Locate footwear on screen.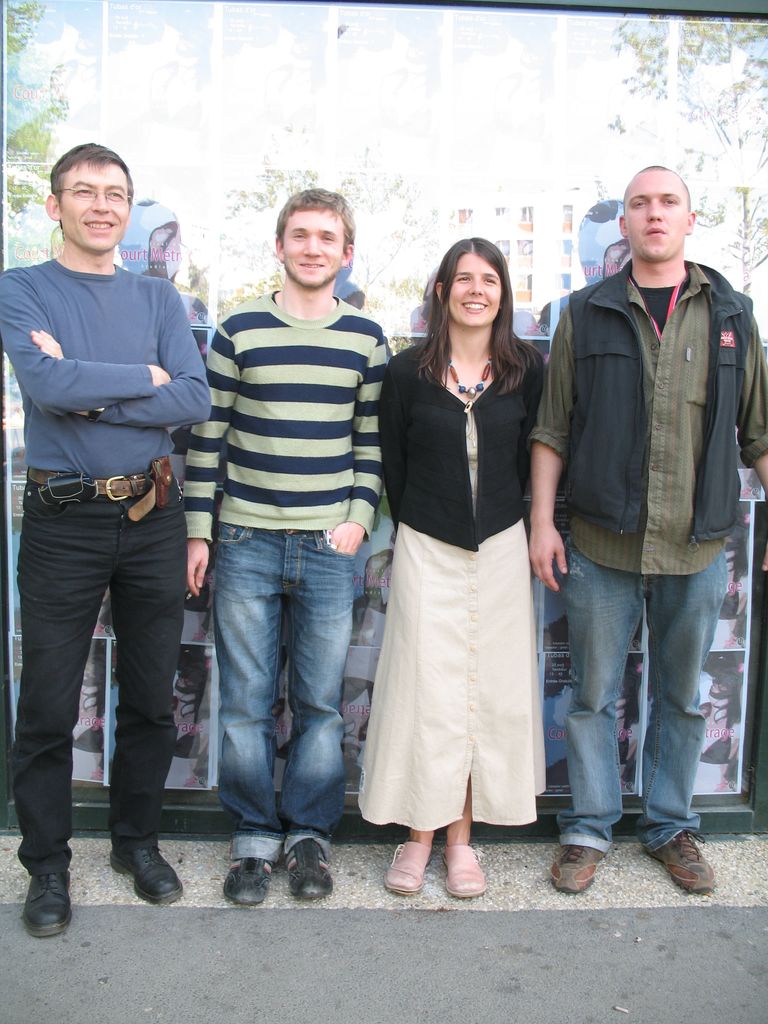
On screen at (108,843,186,902).
